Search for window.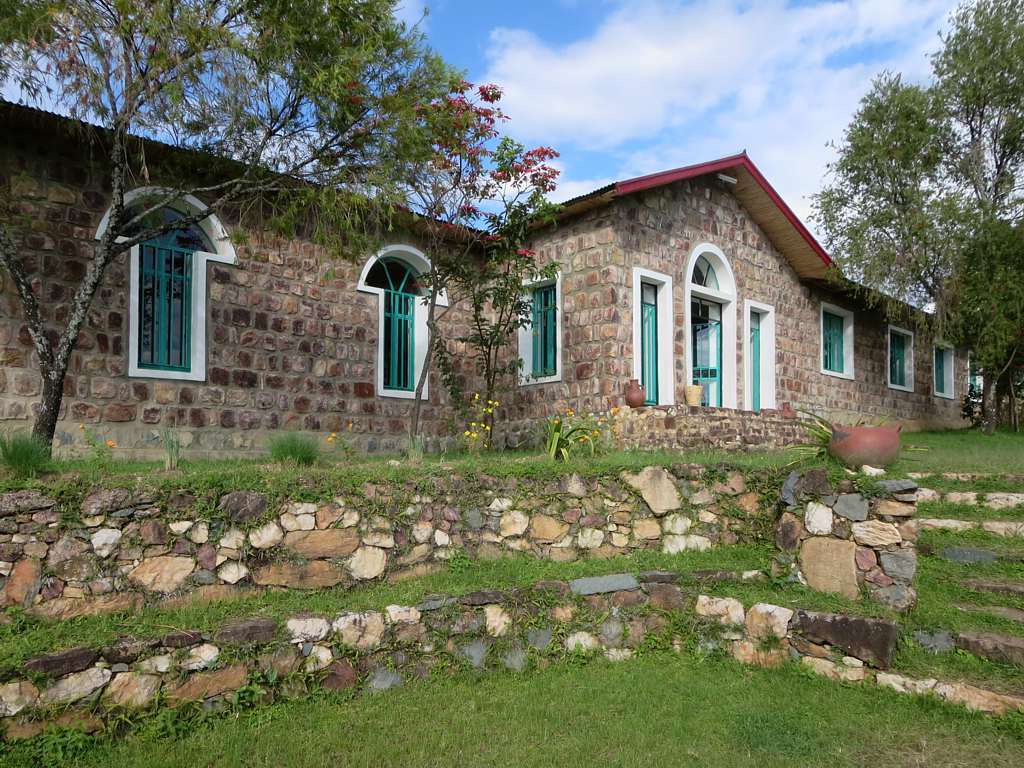
Found at pyautogui.locateOnScreen(880, 317, 919, 393).
